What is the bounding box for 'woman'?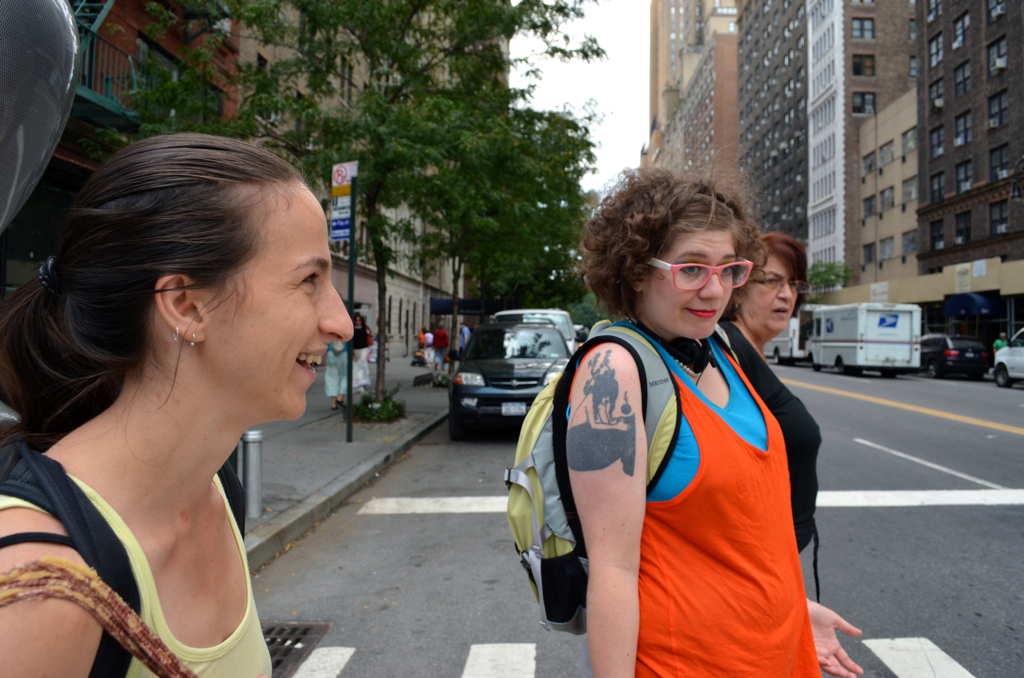
[left=551, top=170, right=860, bottom=677].
